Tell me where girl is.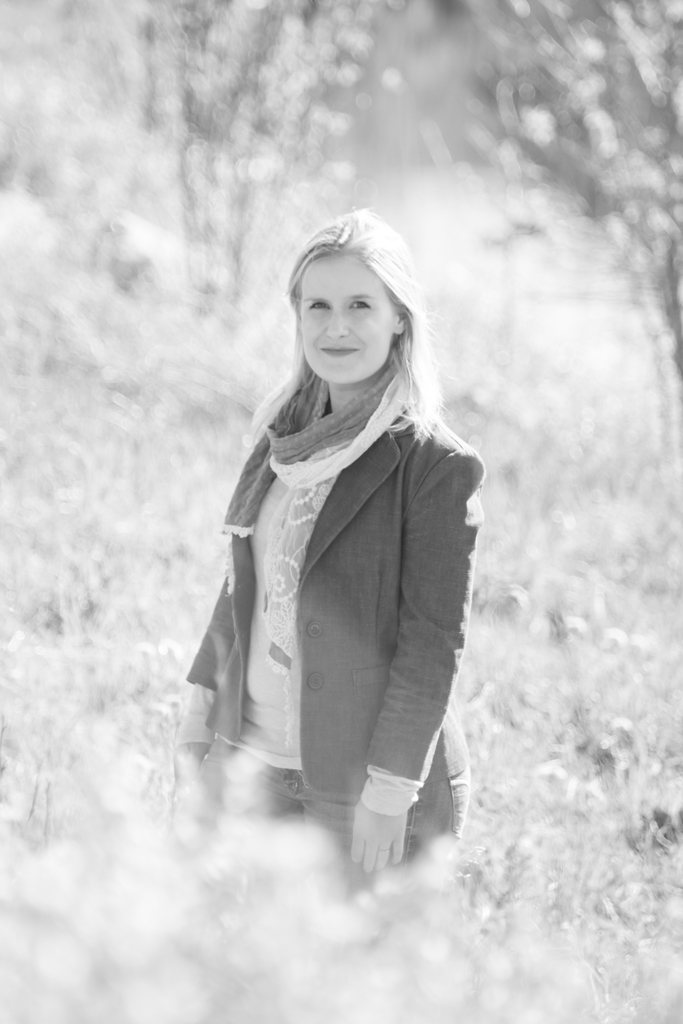
girl is at (x1=184, y1=209, x2=483, y2=899).
